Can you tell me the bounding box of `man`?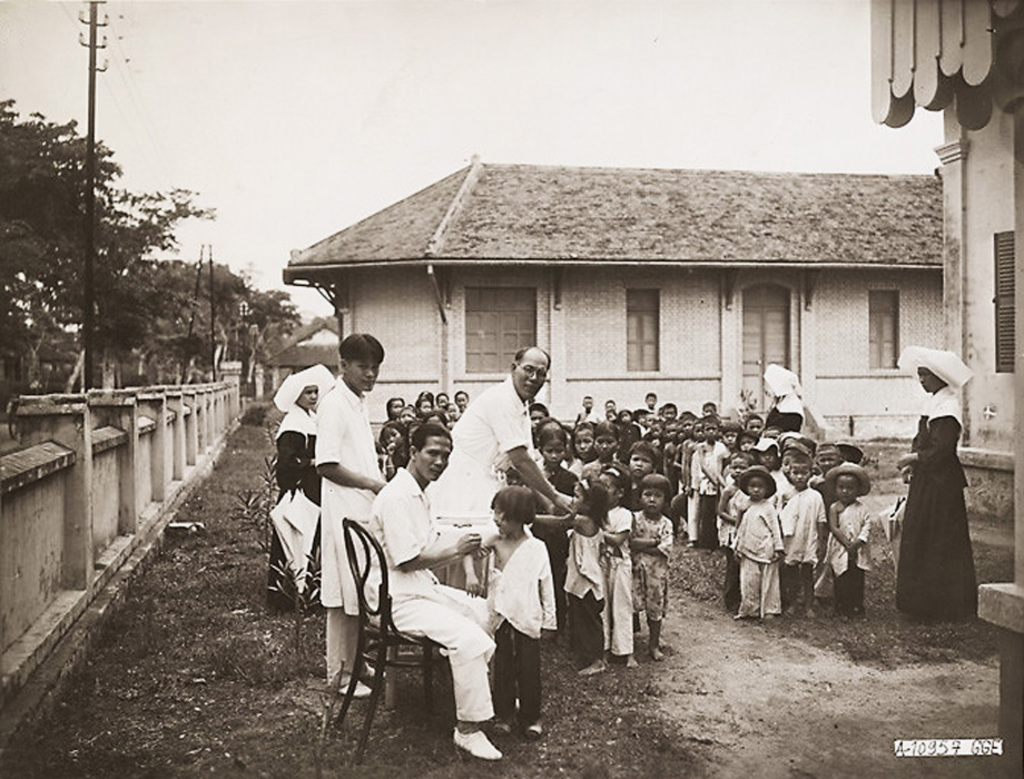
[363,425,504,762].
